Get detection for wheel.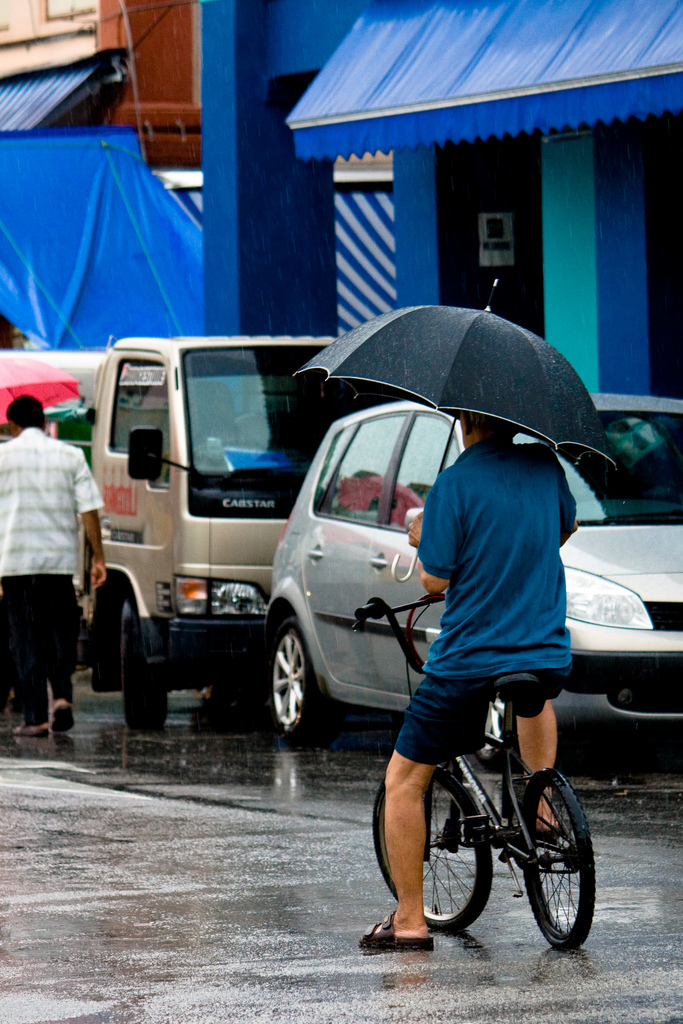
Detection: select_region(259, 616, 329, 750).
